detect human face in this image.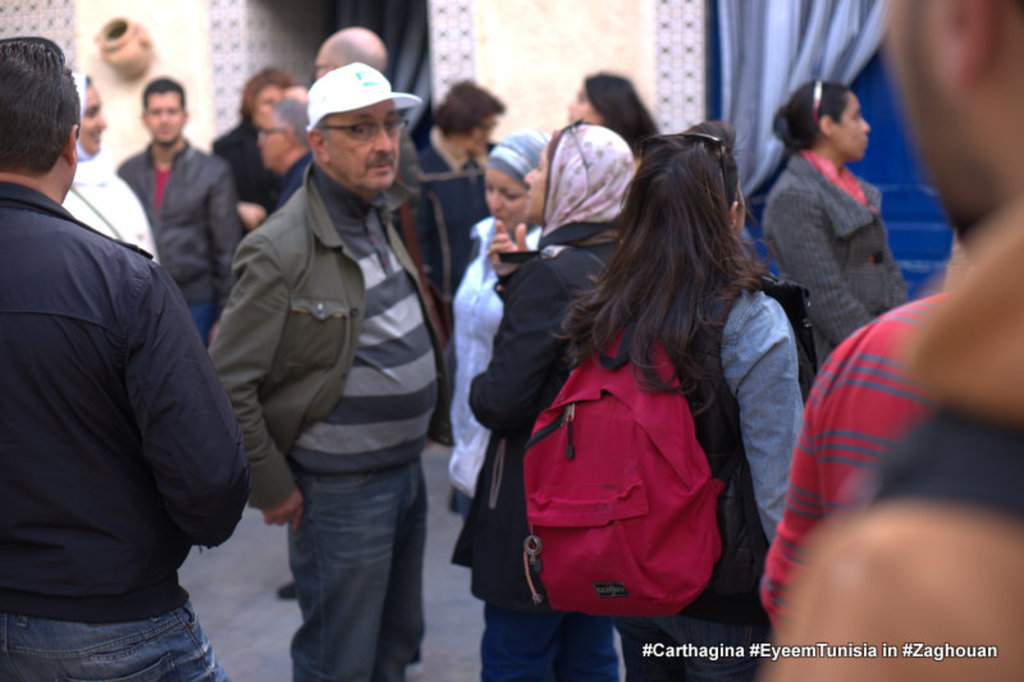
Detection: [x1=321, y1=99, x2=399, y2=192].
